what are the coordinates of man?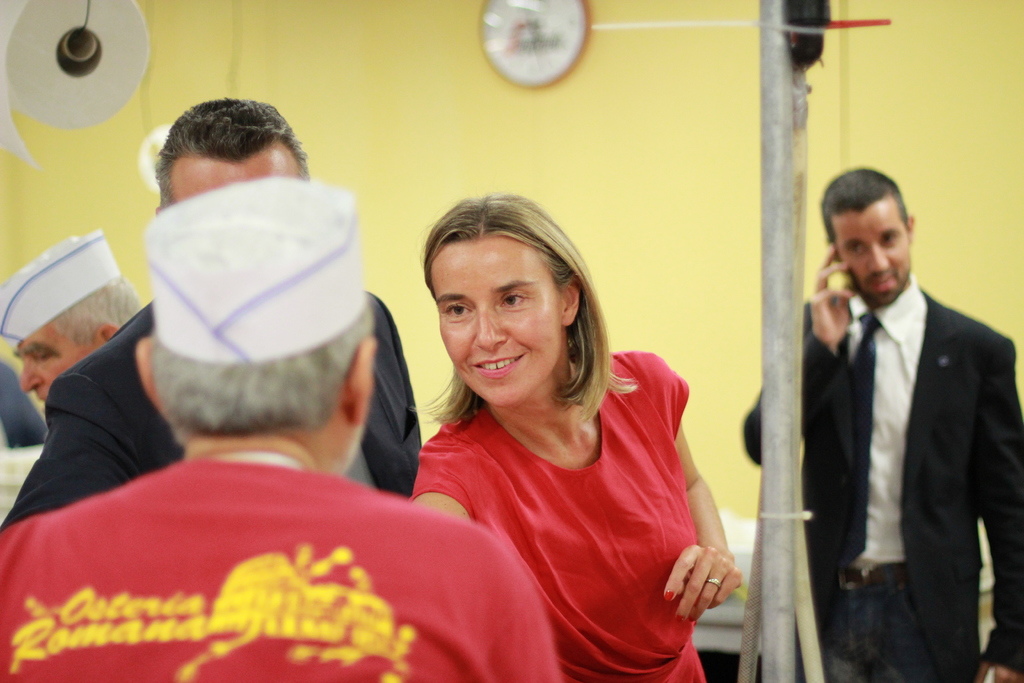
BBox(1, 92, 424, 524).
